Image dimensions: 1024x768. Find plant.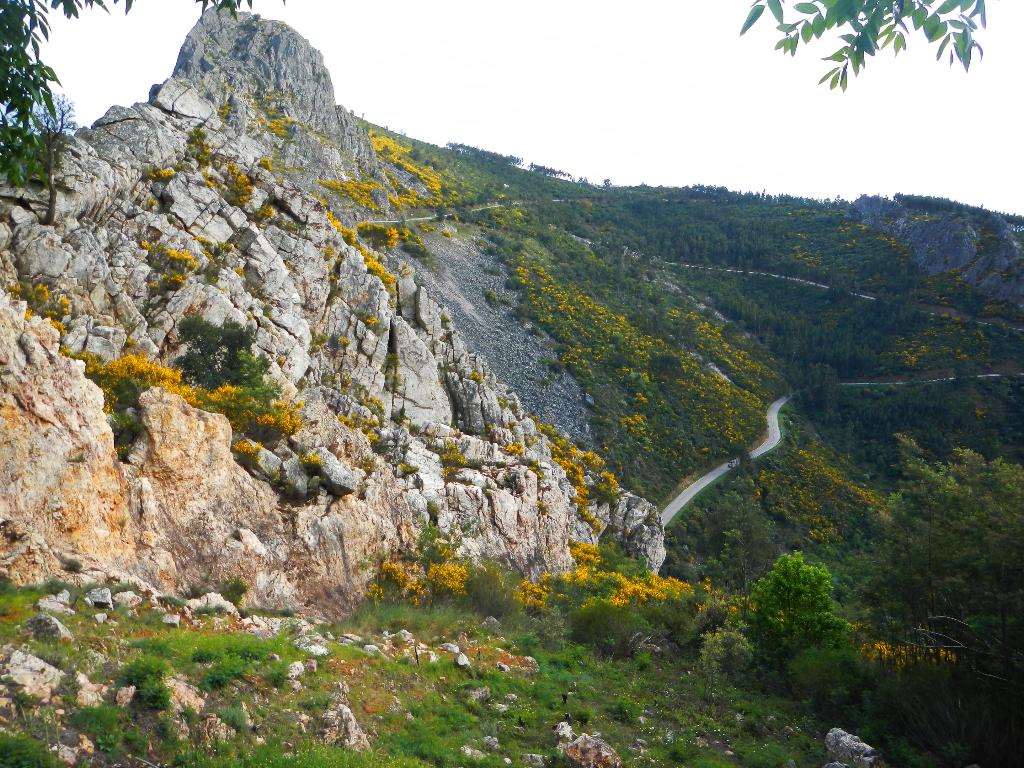
[x1=147, y1=195, x2=157, y2=211].
